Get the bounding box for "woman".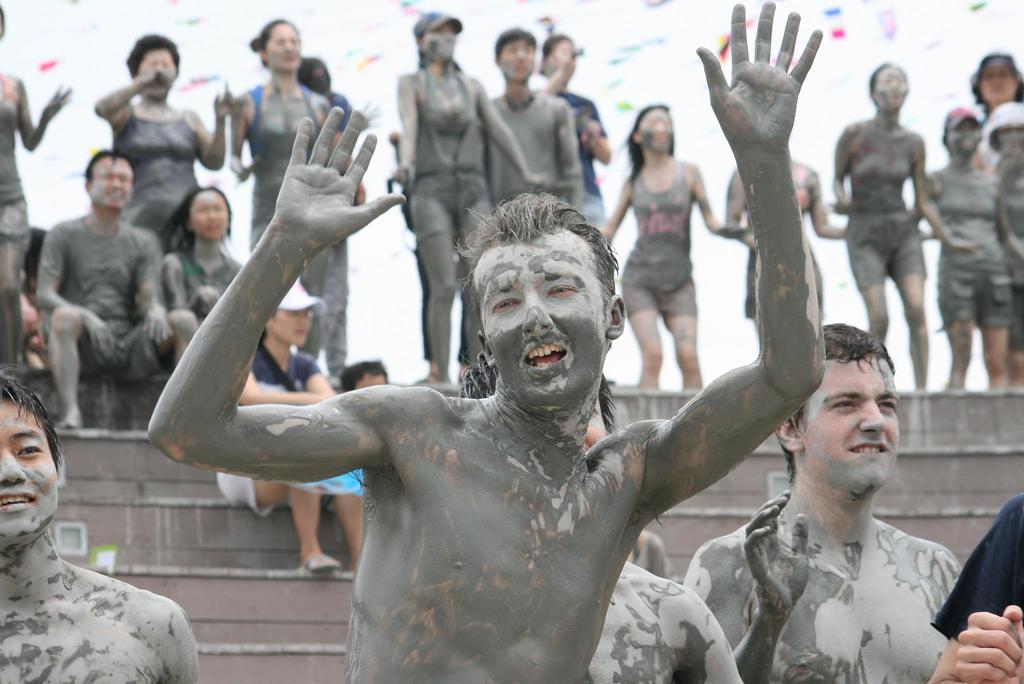
[x1=213, y1=281, x2=377, y2=572].
